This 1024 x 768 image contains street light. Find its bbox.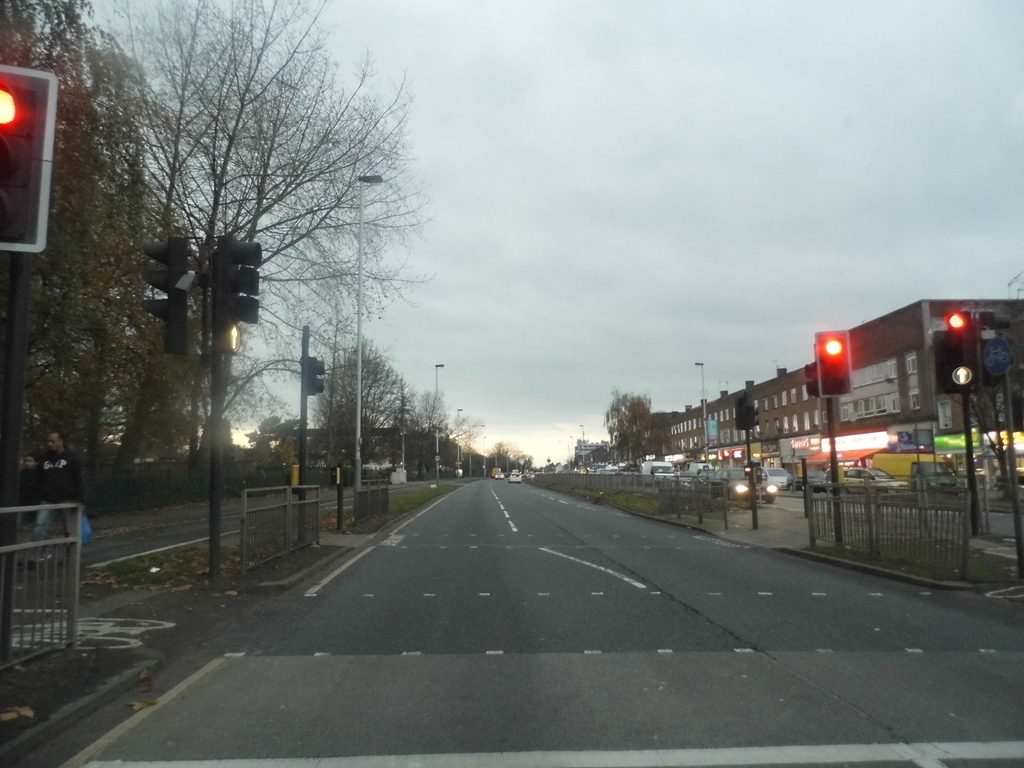
(left=685, top=348, right=715, bottom=484).
